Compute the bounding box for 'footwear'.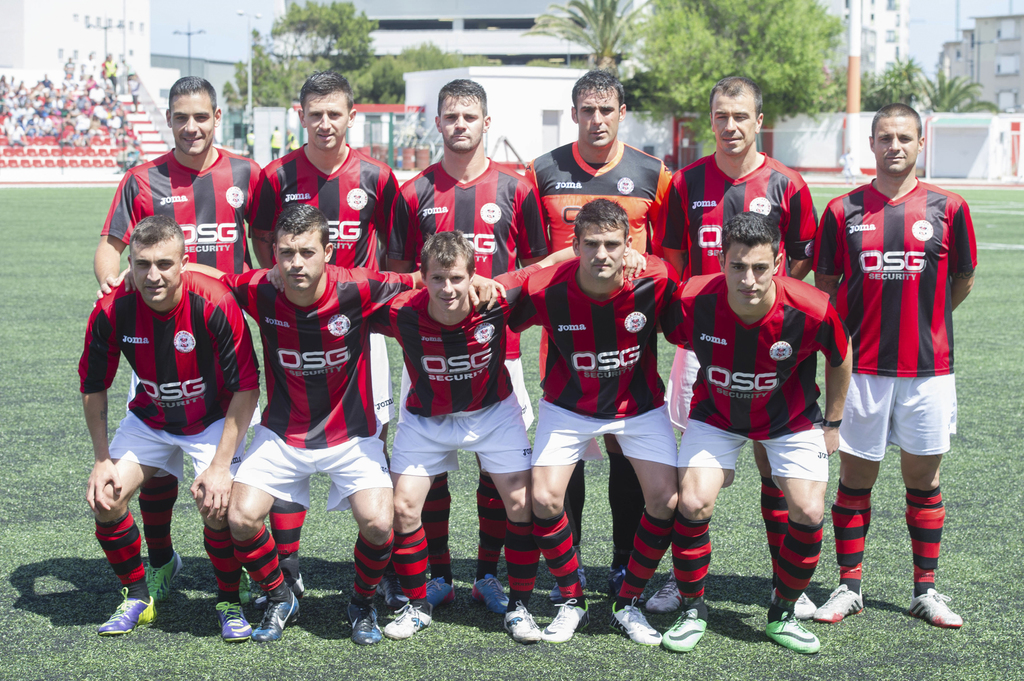
[x1=241, y1=566, x2=256, y2=607].
